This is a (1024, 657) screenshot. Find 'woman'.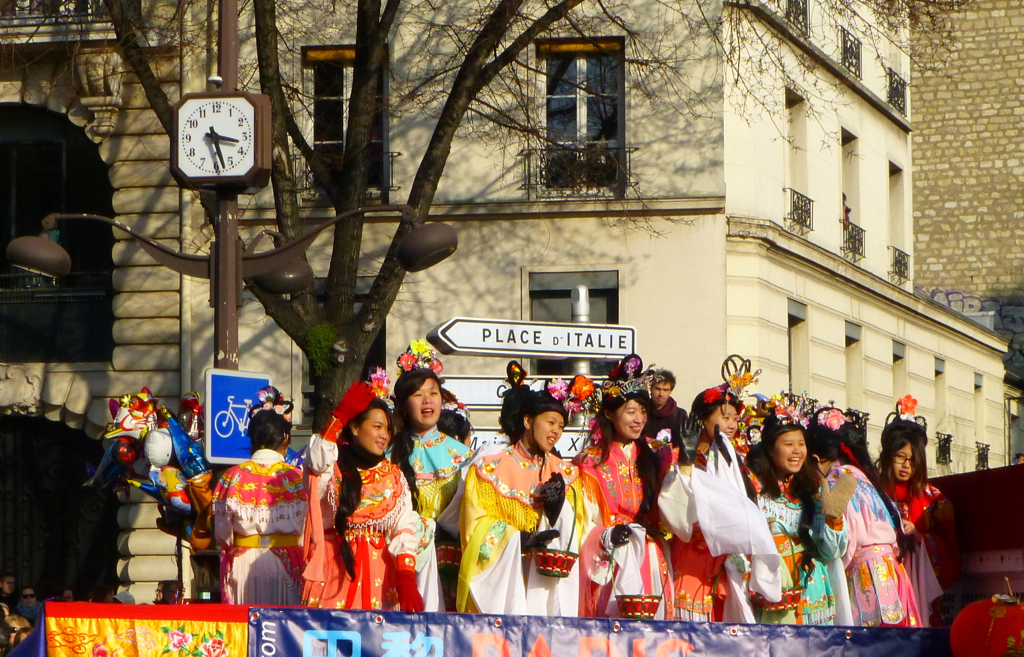
Bounding box: Rect(381, 341, 476, 611).
